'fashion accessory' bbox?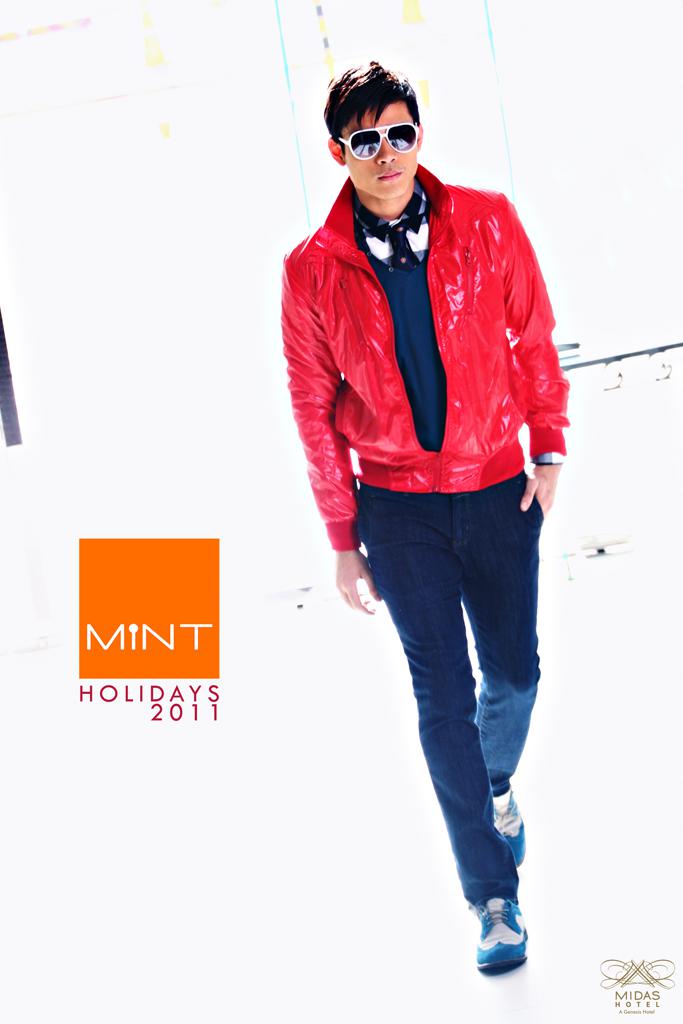
492:774:529:864
